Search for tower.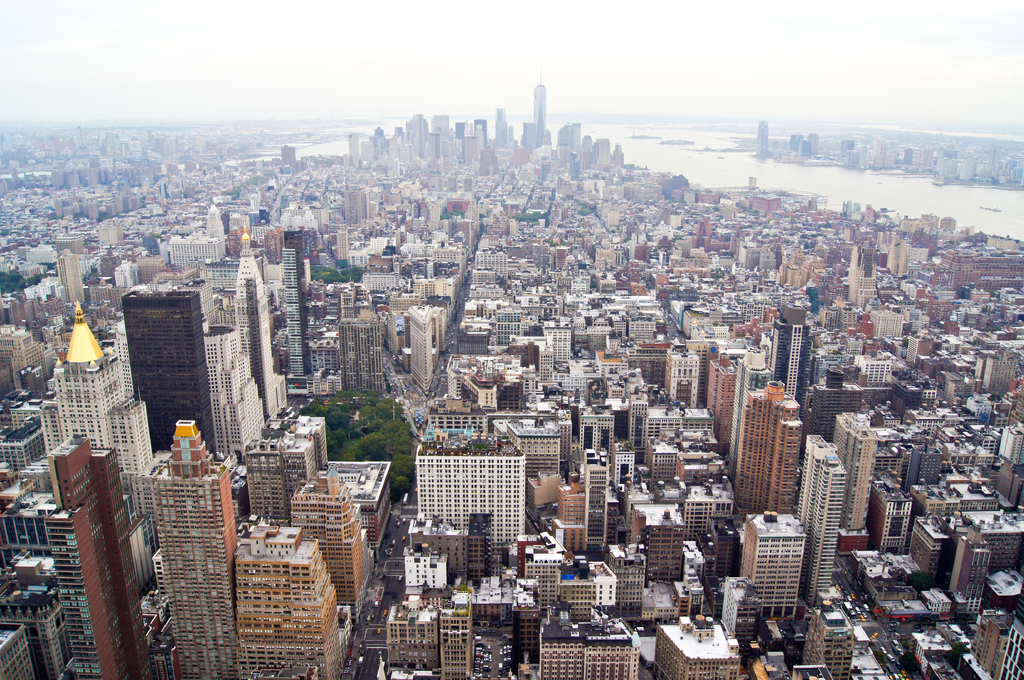
Found at l=724, t=374, r=806, b=532.
